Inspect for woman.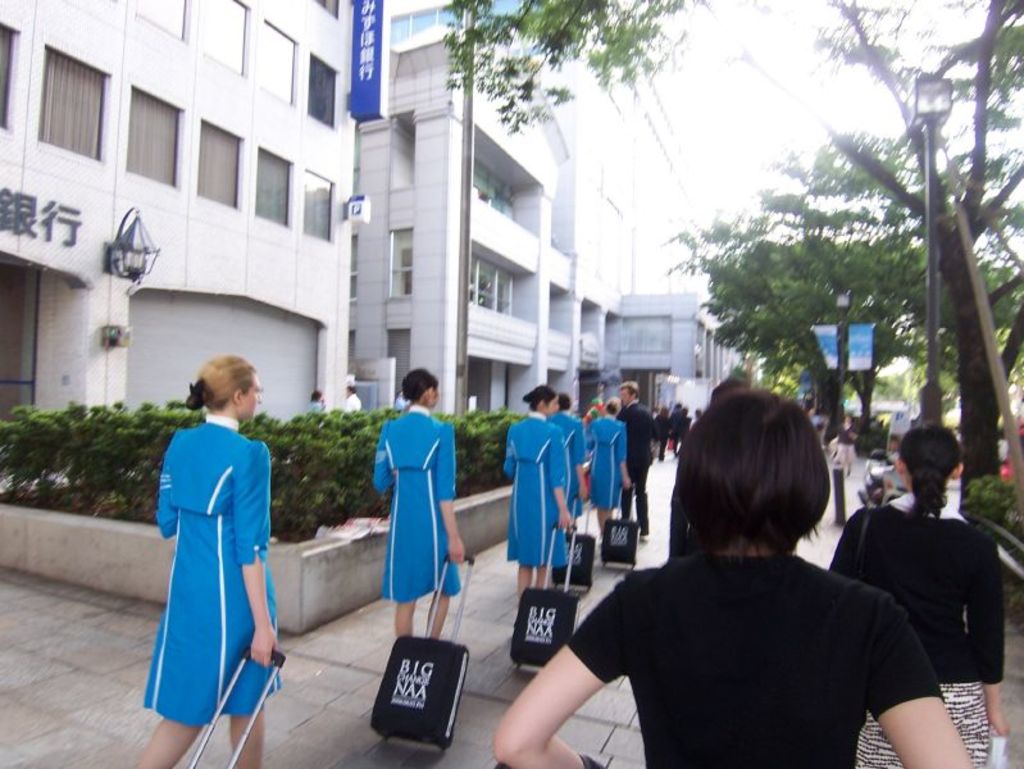
Inspection: crop(545, 392, 586, 556).
